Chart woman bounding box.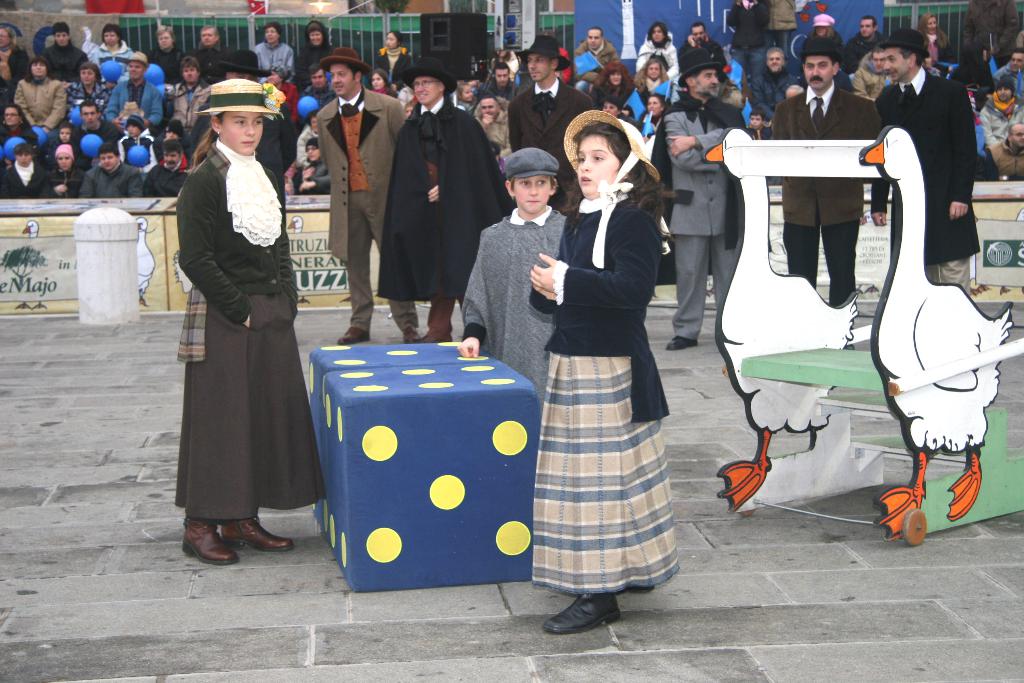
Charted: BBox(635, 60, 681, 110).
